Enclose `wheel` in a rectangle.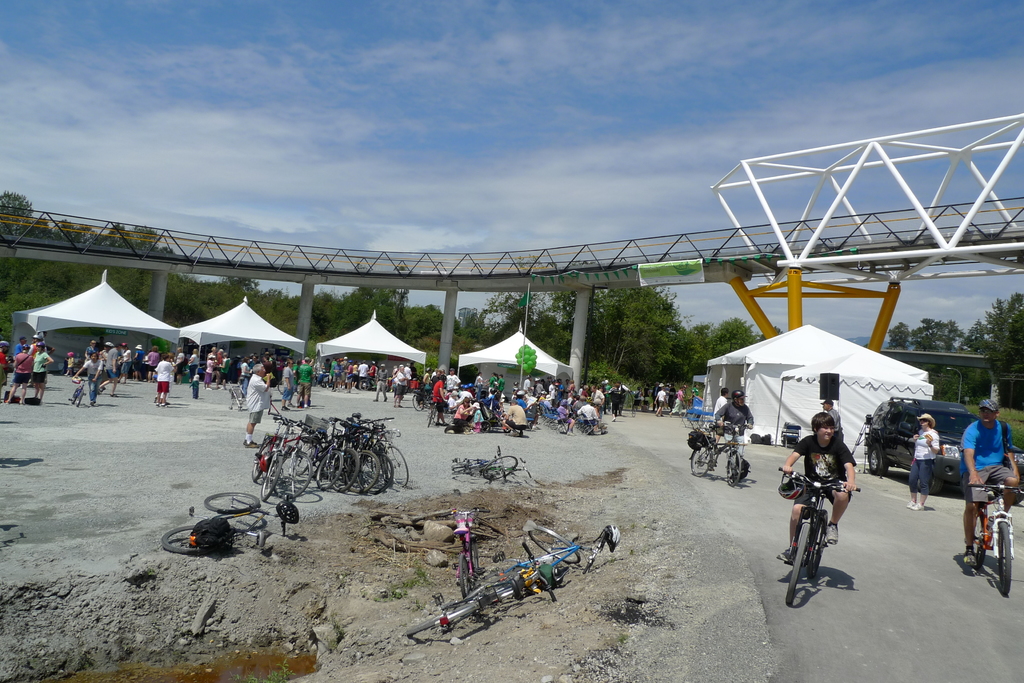
469:540:479:566.
